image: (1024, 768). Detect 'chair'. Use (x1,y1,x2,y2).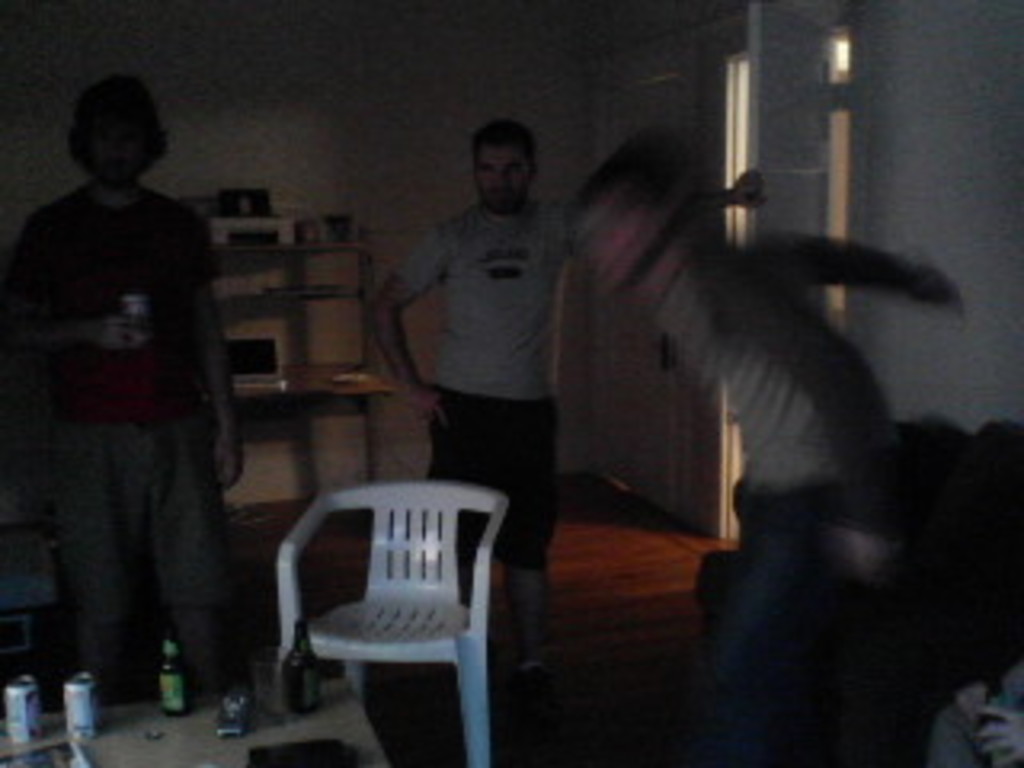
(240,470,515,749).
